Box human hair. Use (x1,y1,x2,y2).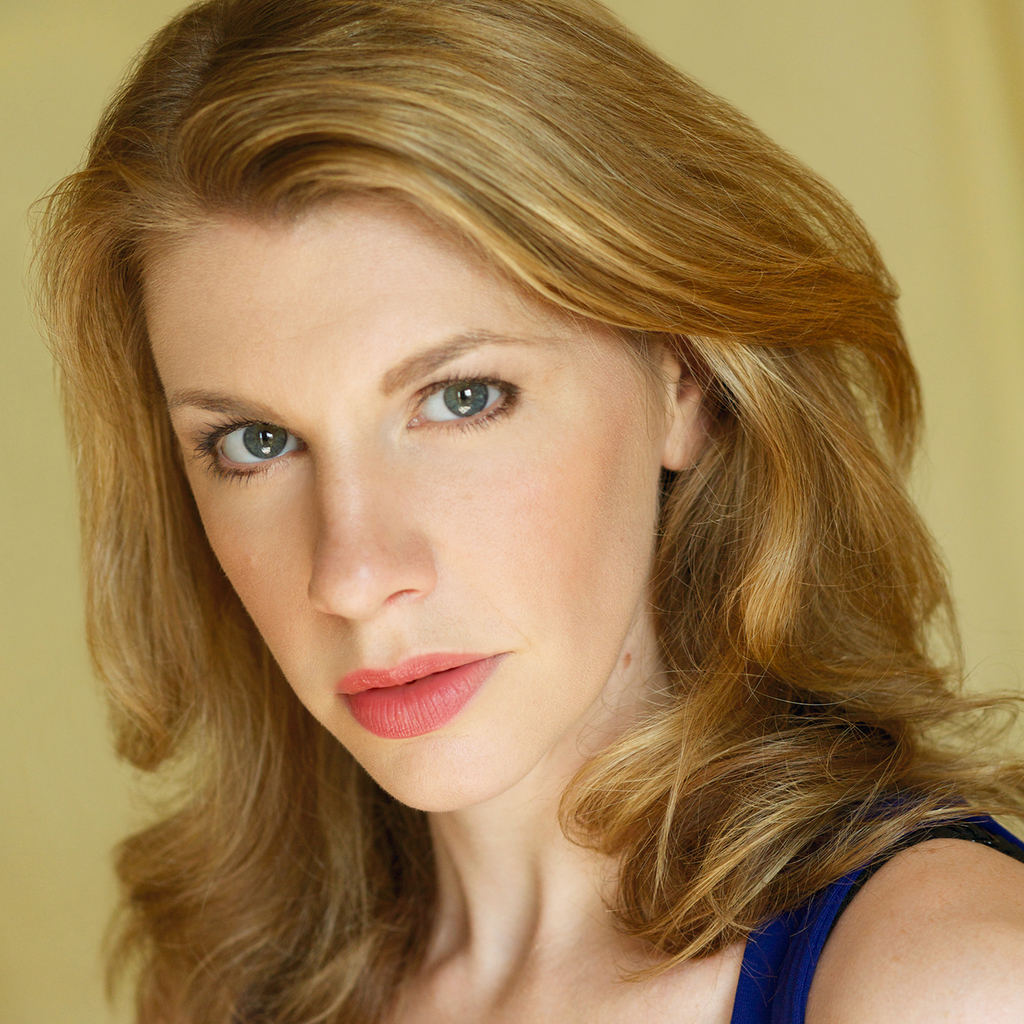
(23,0,1023,1022).
